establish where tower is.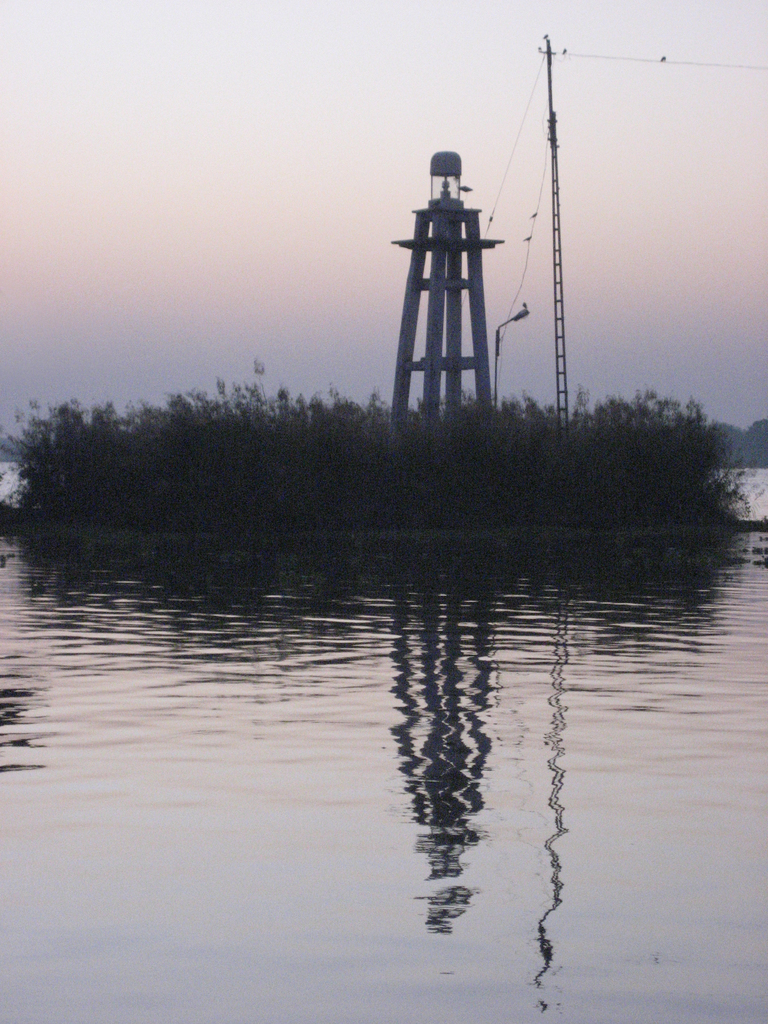
Established at Rect(390, 145, 505, 436).
